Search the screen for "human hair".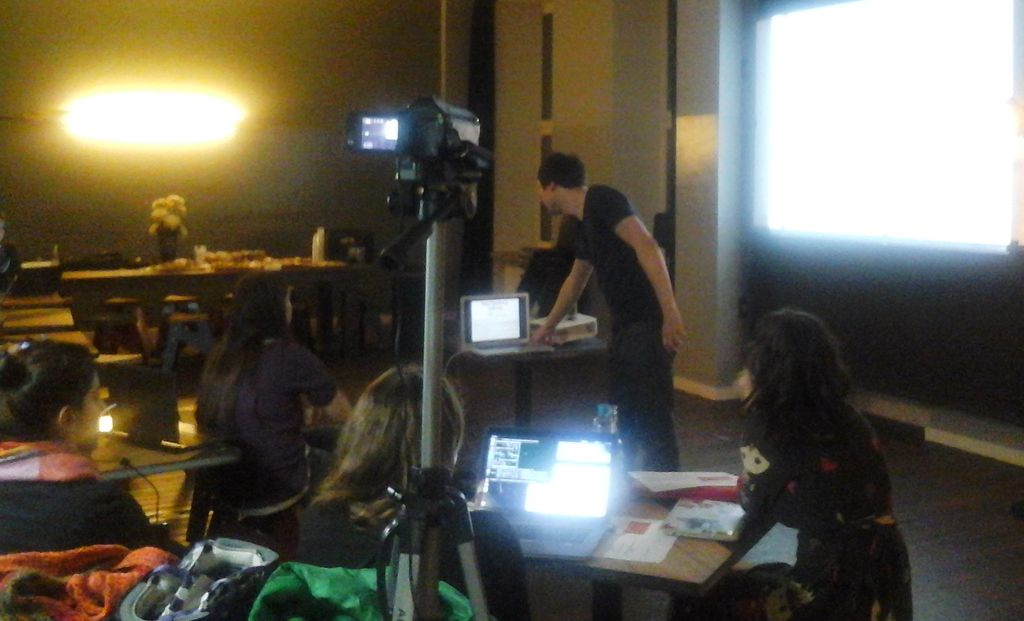
Found at pyautogui.locateOnScreen(726, 308, 863, 477).
